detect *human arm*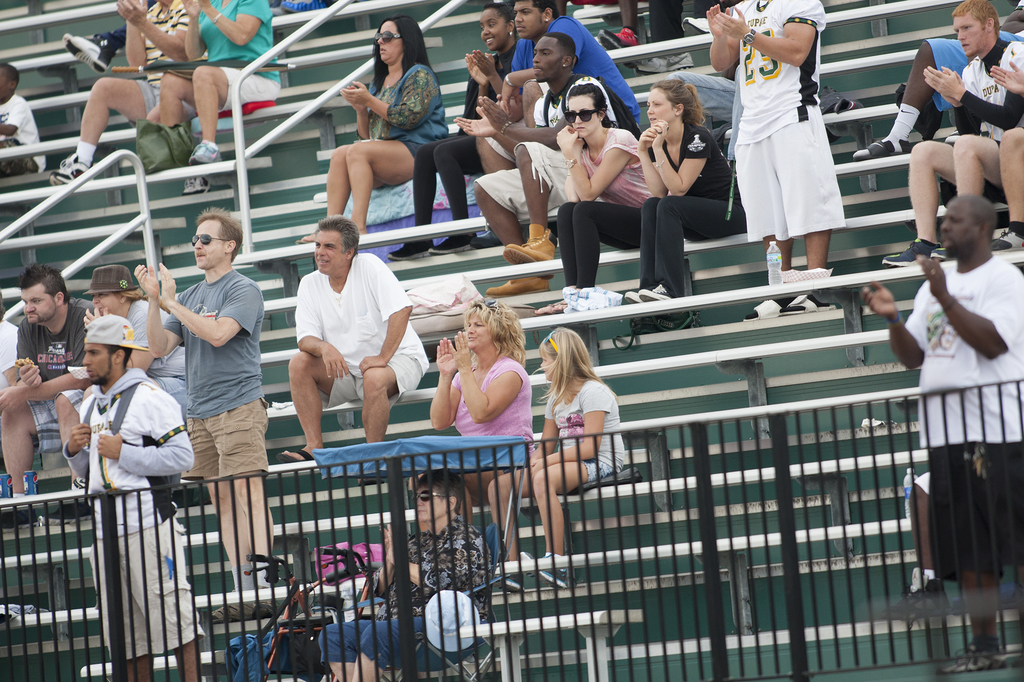
Rect(337, 63, 440, 131)
